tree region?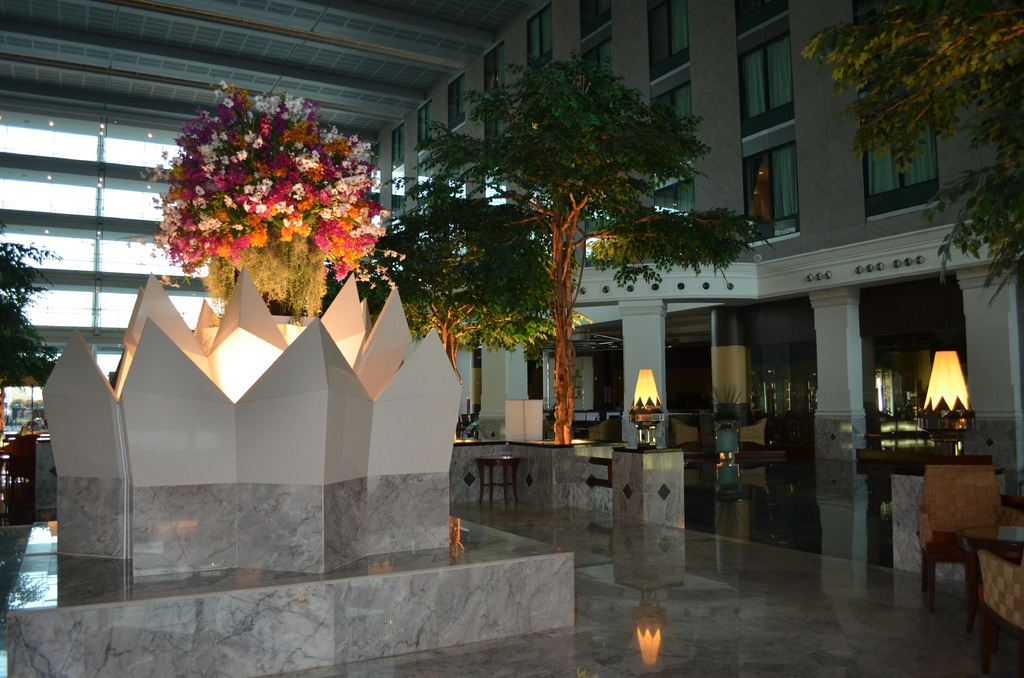
<box>366,50,764,448</box>
